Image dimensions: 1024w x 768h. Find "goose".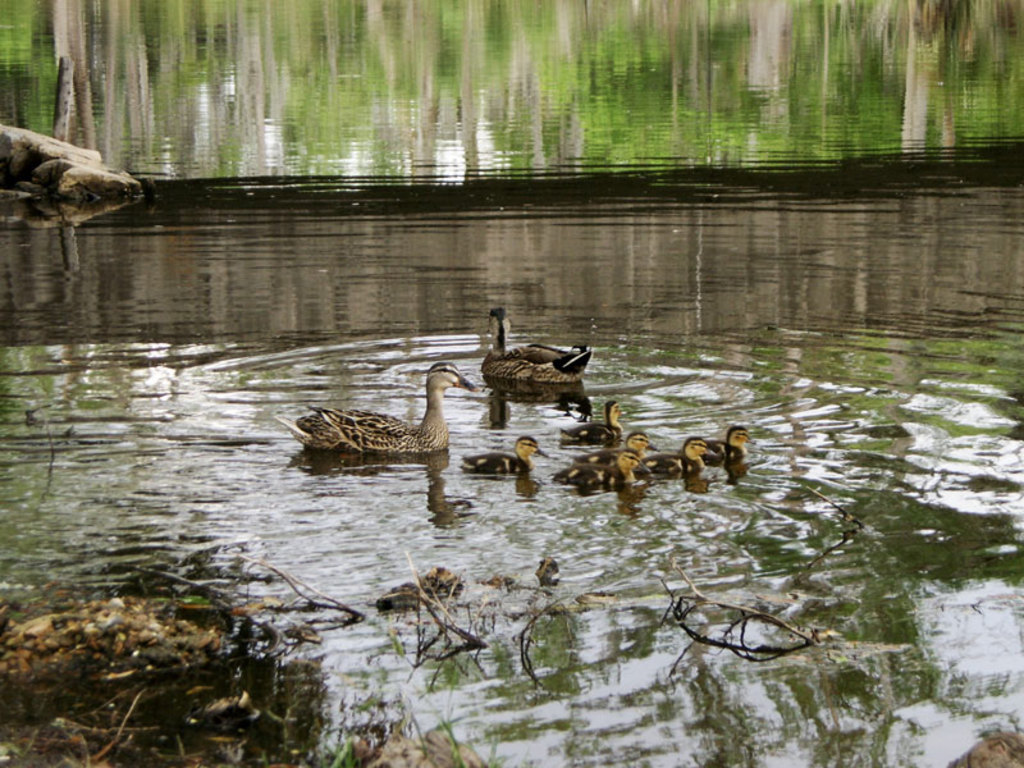
[283, 357, 476, 451].
